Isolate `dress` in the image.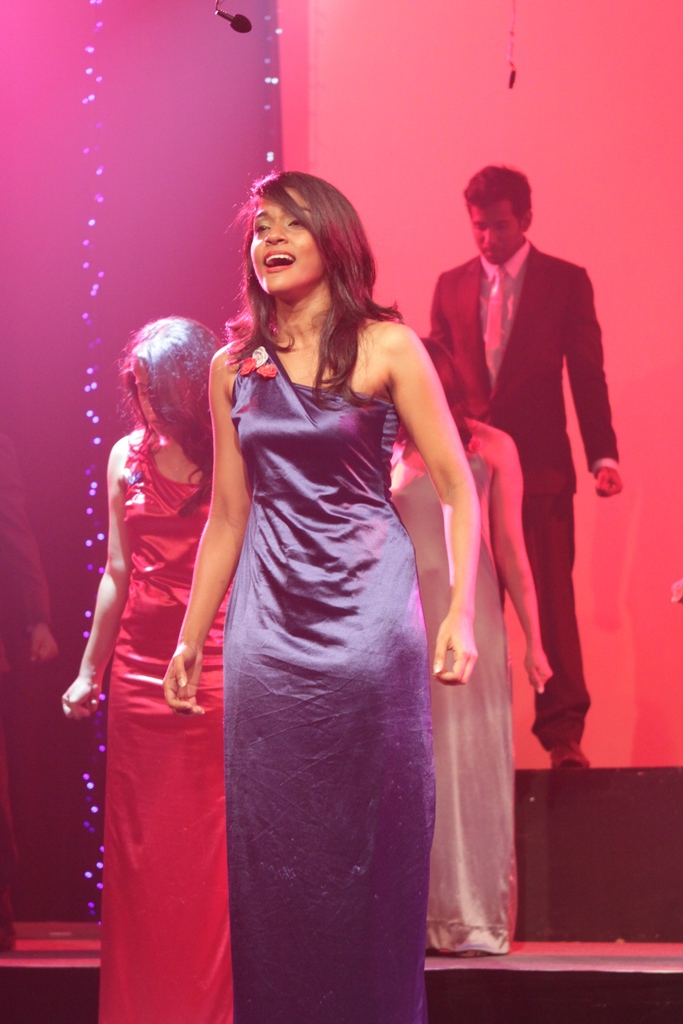
Isolated region: locate(99, 429, 237, 1023).
